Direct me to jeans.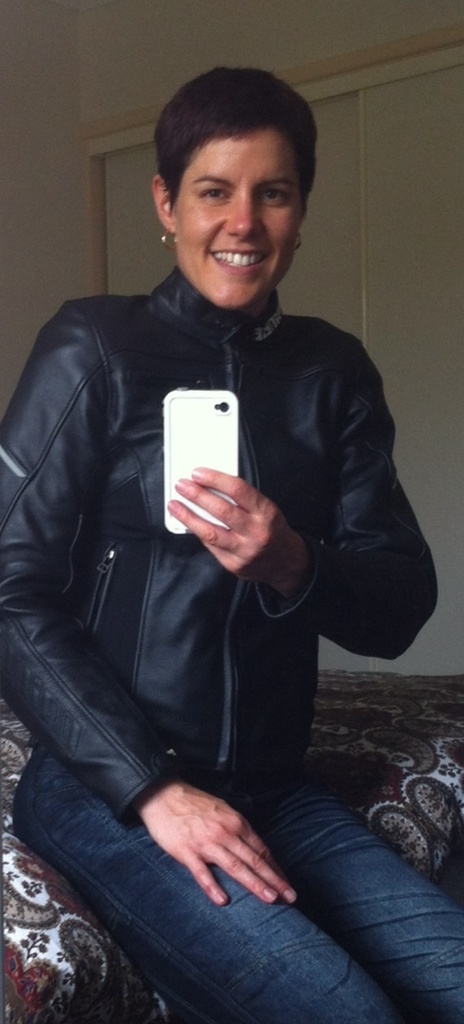
Direction: l=25, t=746, r=463, b=1023.
